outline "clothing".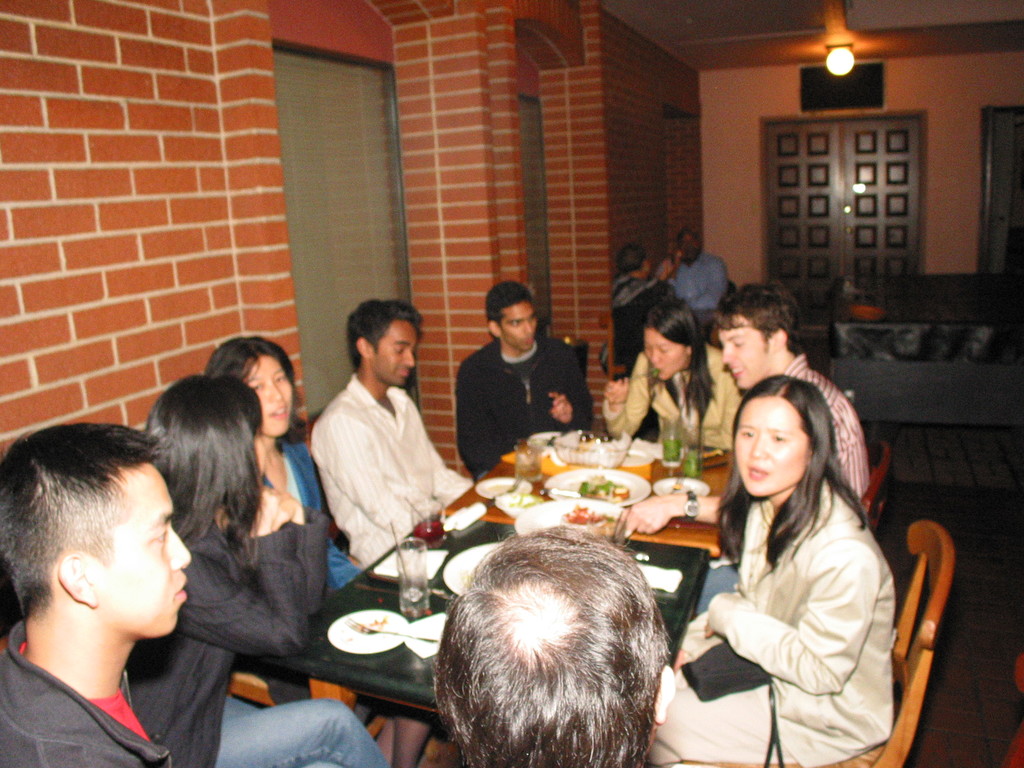
Outline: {"x1": 123, "y1": 522, "x2": 388, "y2": 767}.
